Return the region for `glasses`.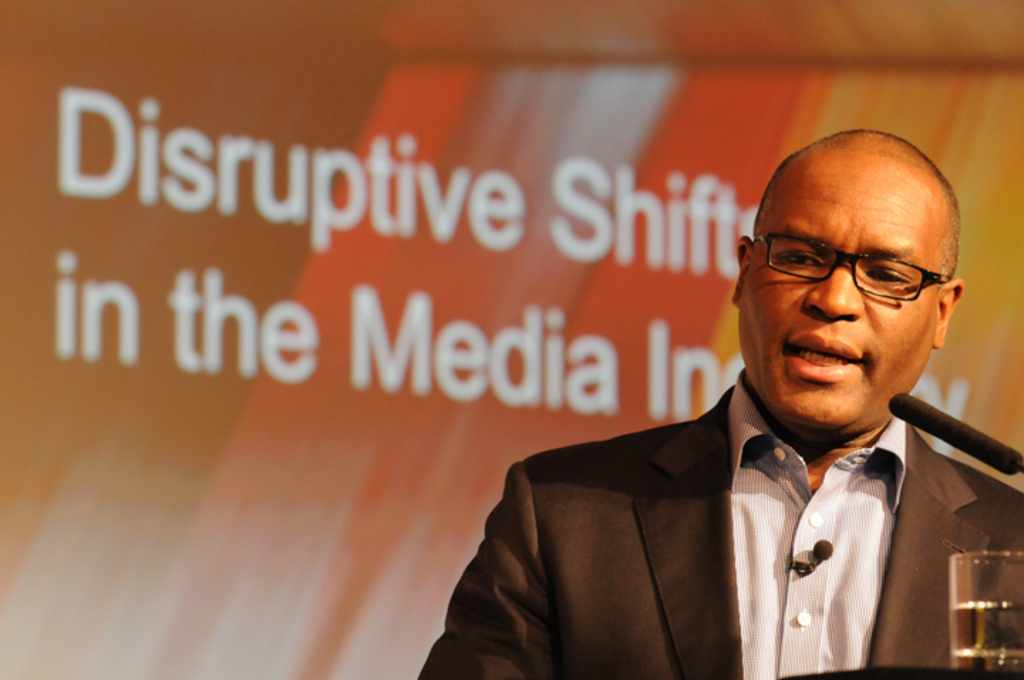
select_region(761, 226, 936, 297).
